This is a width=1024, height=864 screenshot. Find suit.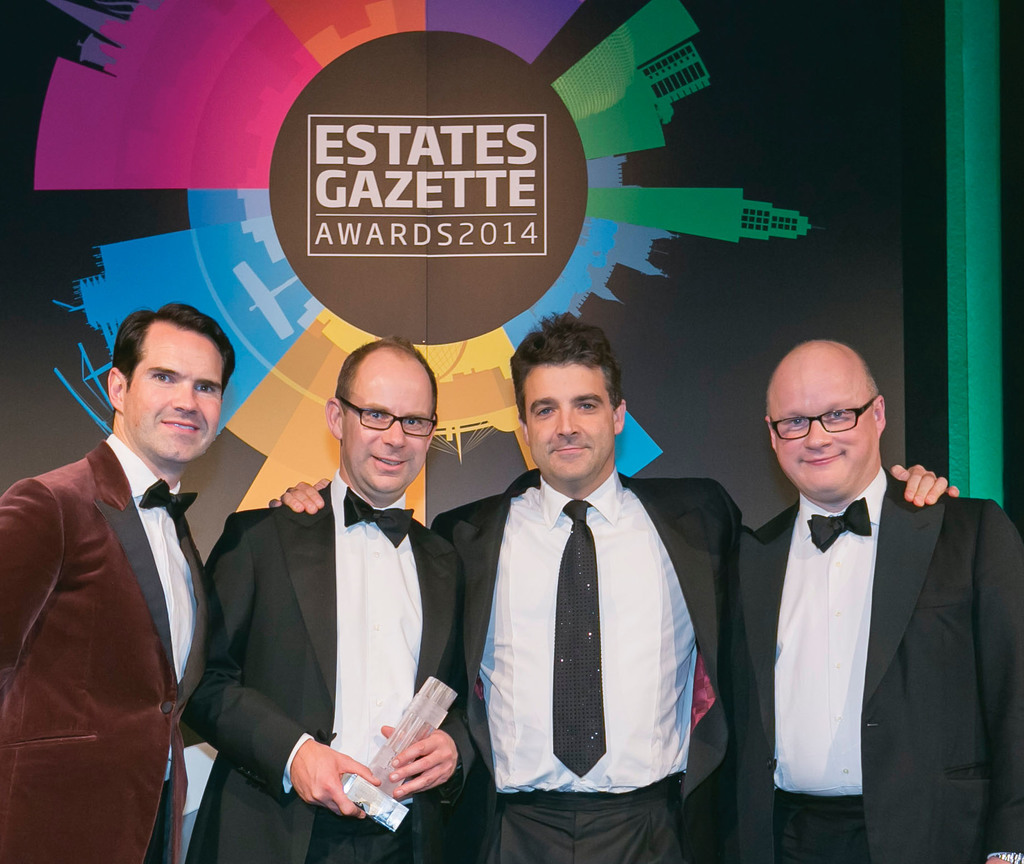
Bounding box: x1=429, y1=464, x2=749, y2=863.
